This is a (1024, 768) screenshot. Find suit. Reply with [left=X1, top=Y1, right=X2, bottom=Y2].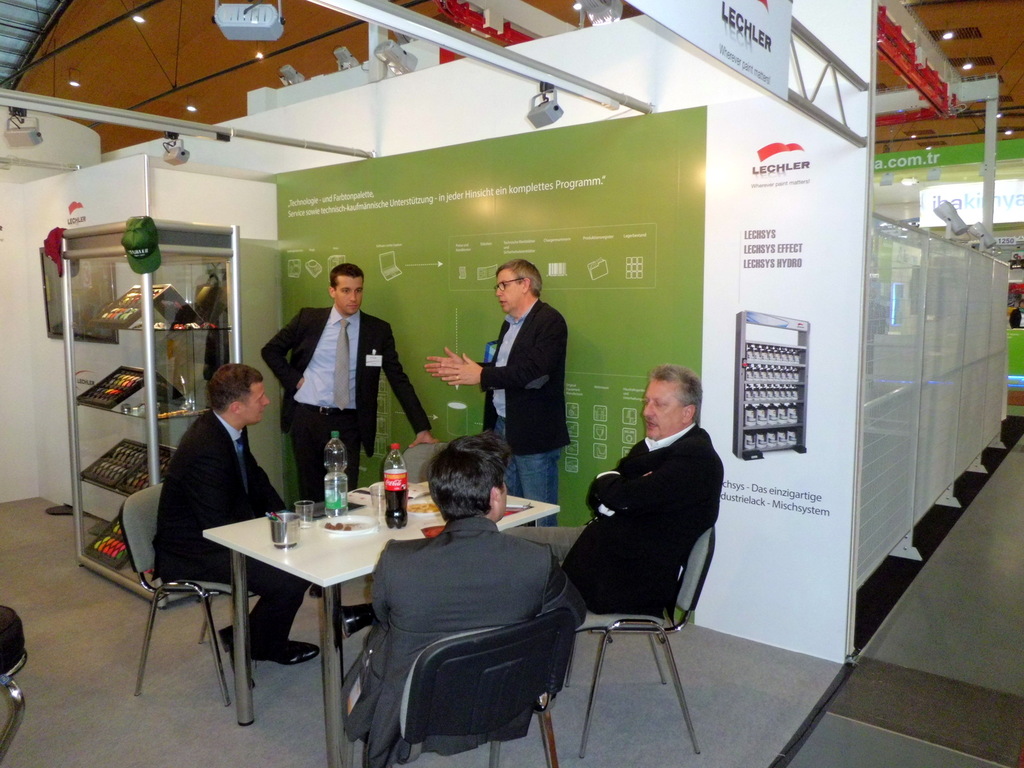
[left=573, top=415, right=727, bottom=628].
